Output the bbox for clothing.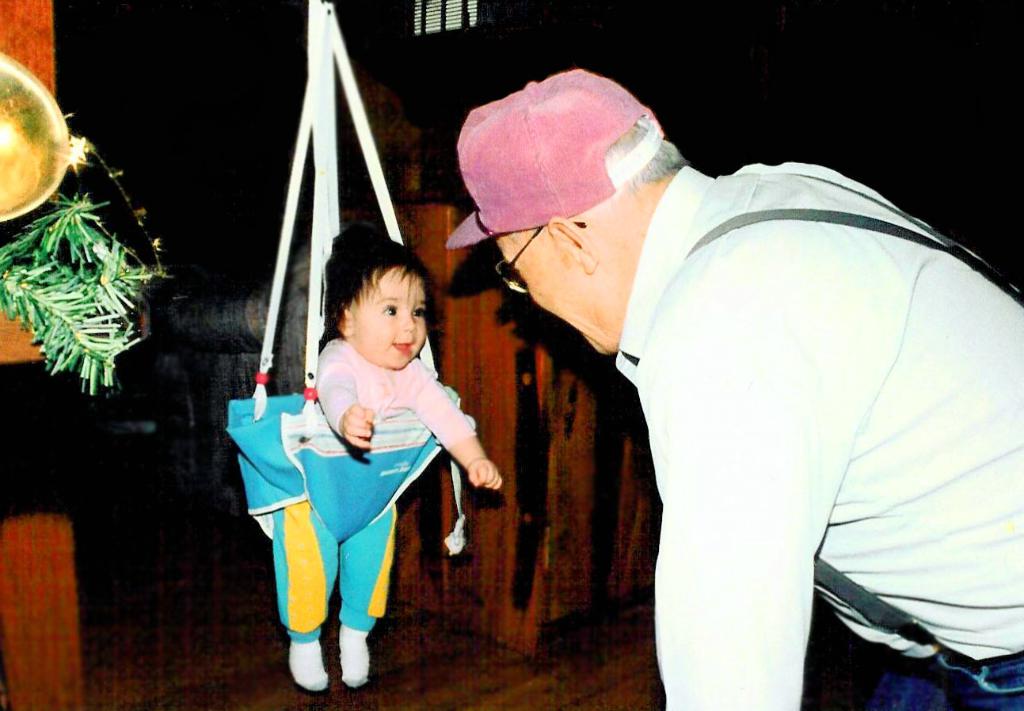
(x1=264, y1=337, x2=482, y2=643).
